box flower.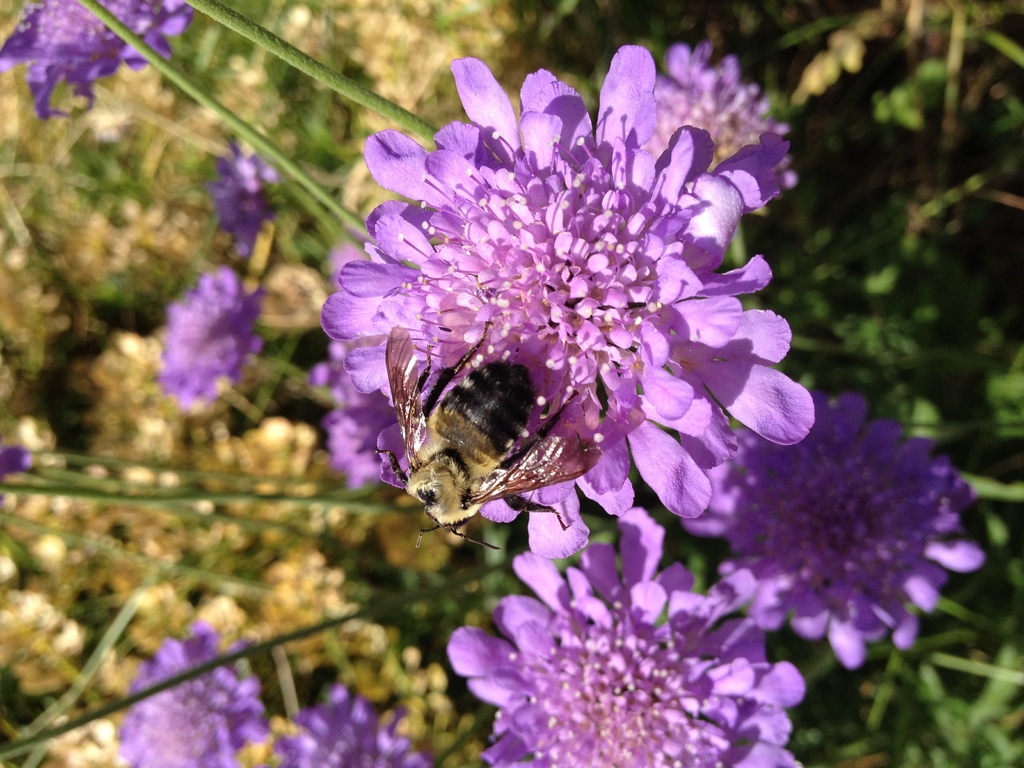
BBox(673, 388, 993, 669).
